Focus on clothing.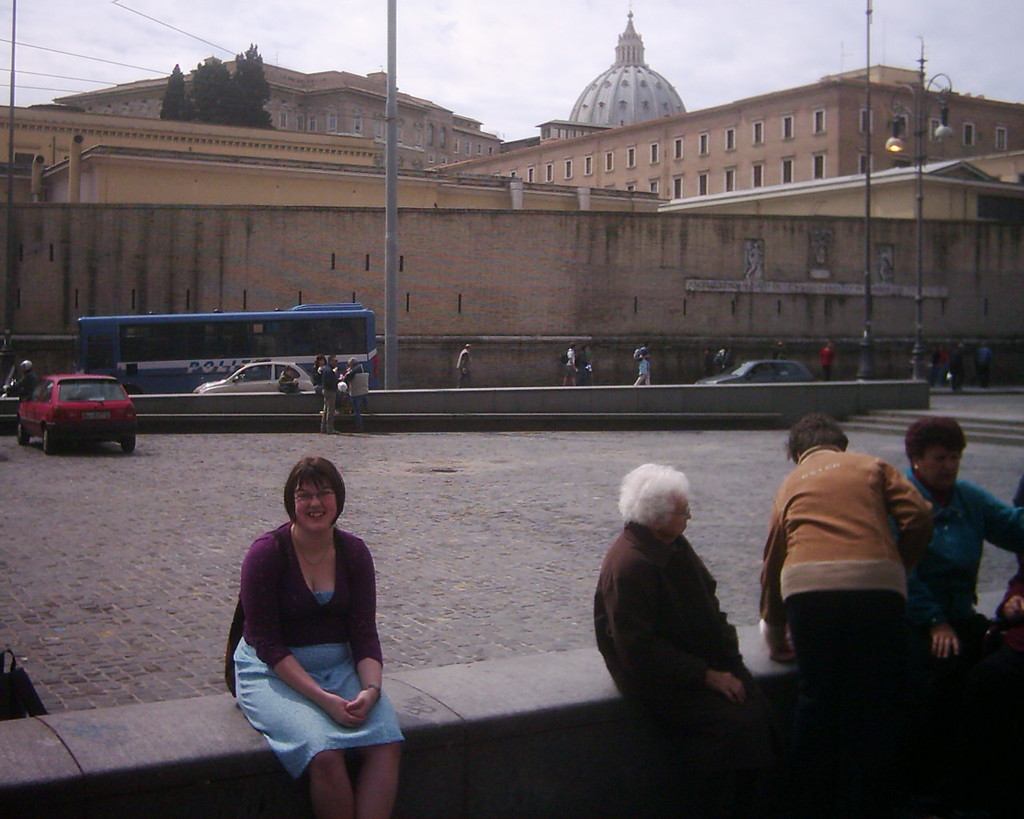
Focused at region(278, 374, 298, 395).
